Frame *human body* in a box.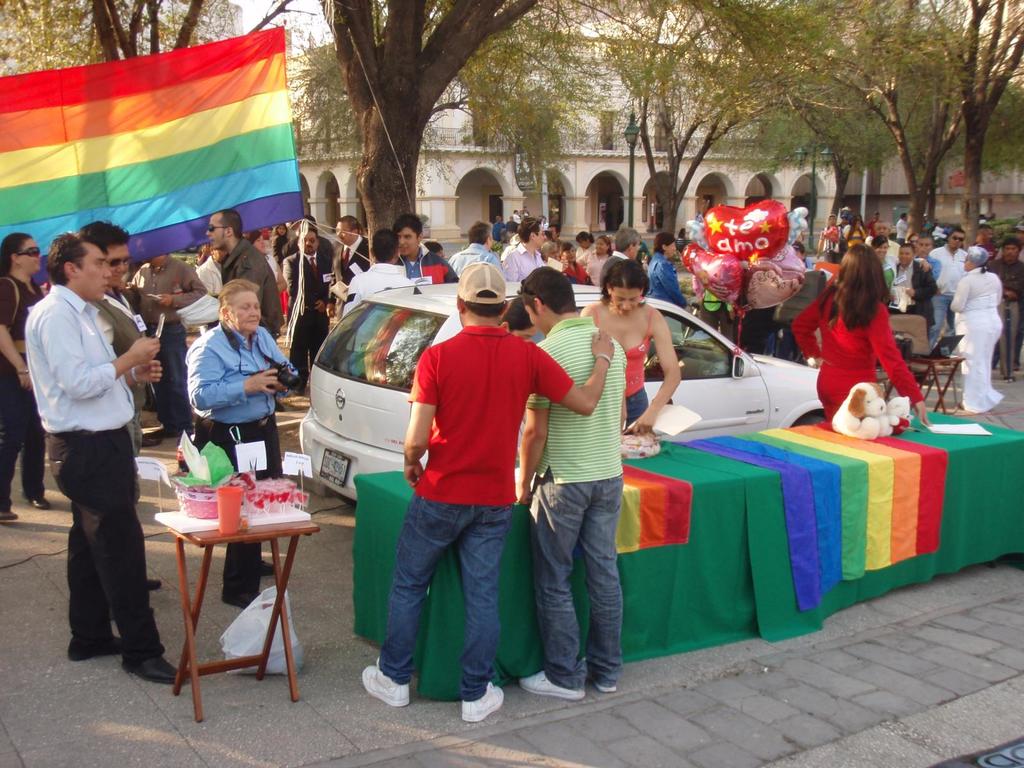
crop(924, 224, 980, 347).
